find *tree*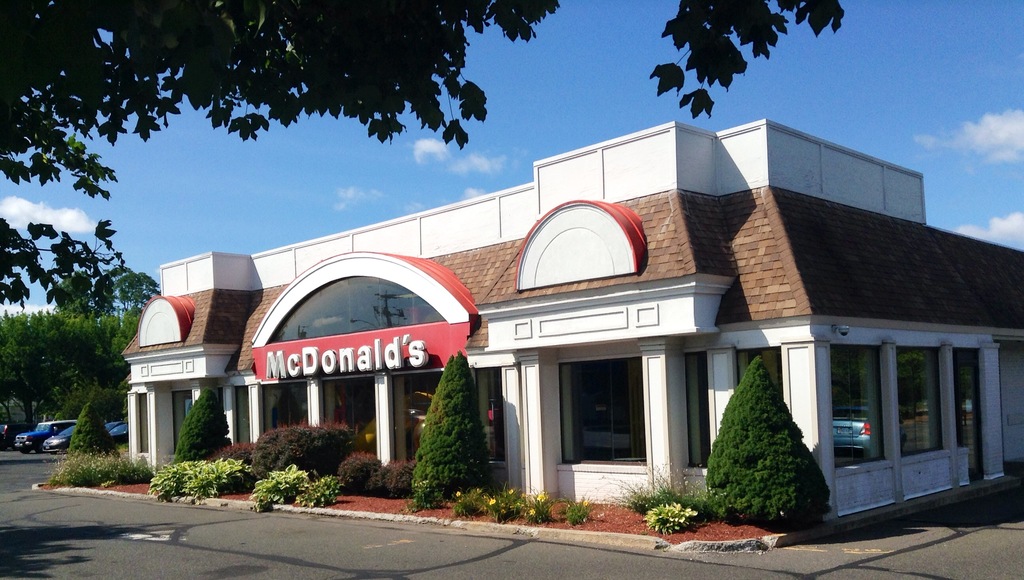
[x1=717, y1=355, x2=820, y2=524]
